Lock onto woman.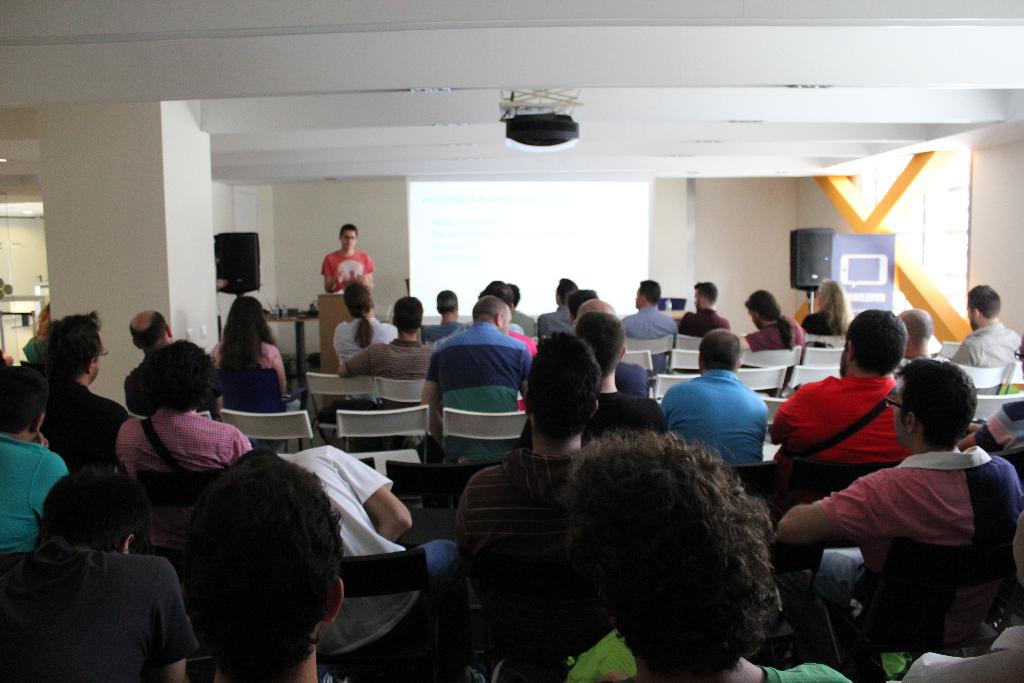
Locked: 204 293 293 418.
